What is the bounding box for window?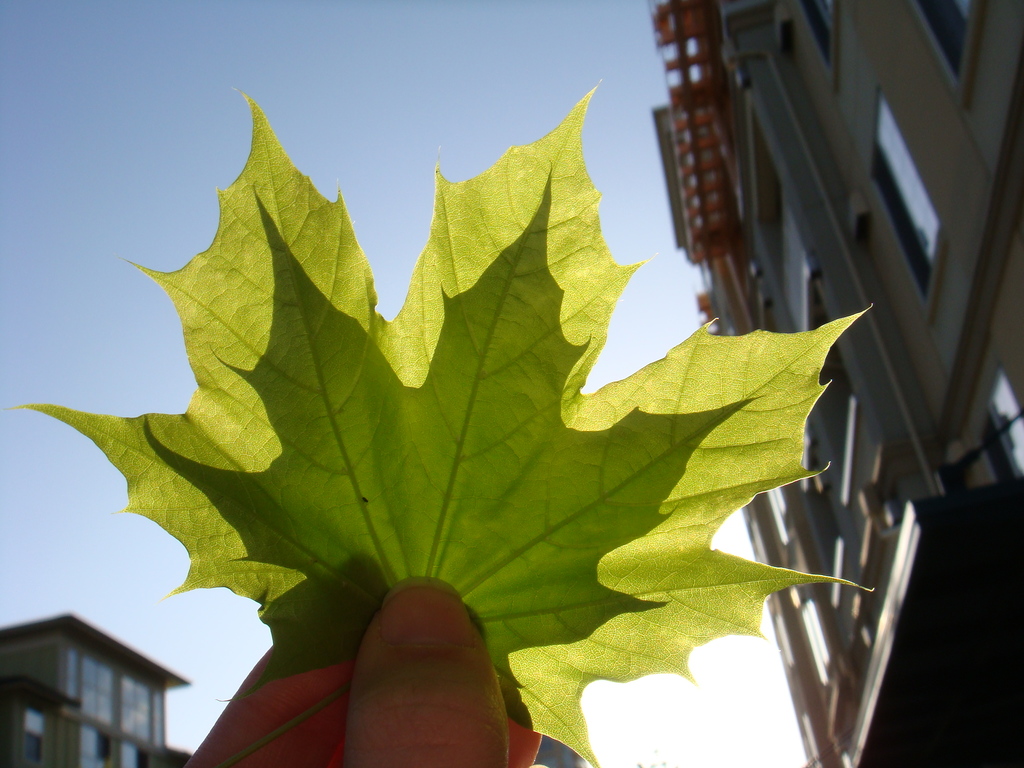
<box>115,668,158,740</box>.
